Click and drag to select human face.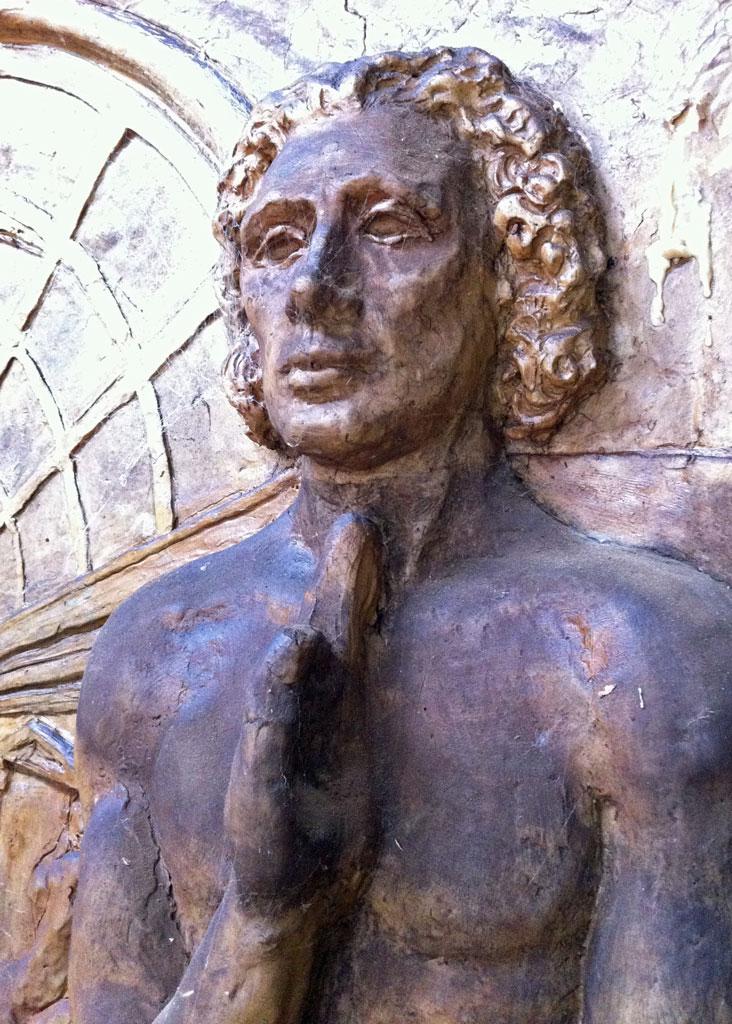
Selection: [x1=240, y1=106, x2=490, y2=444].
